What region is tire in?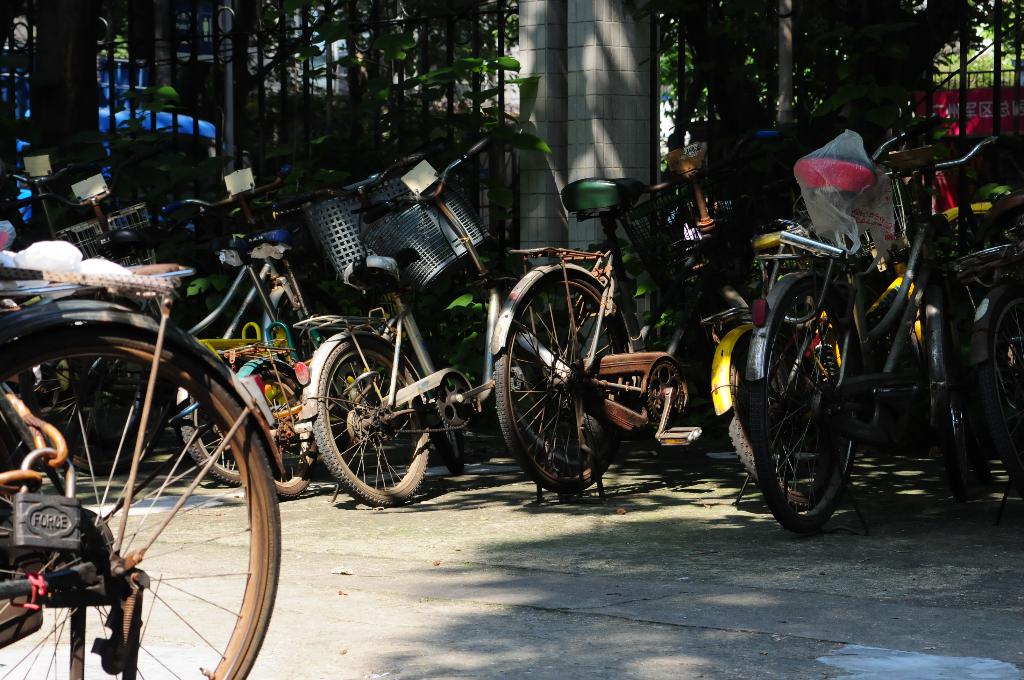
BBox(932, 321, 974, 520).
